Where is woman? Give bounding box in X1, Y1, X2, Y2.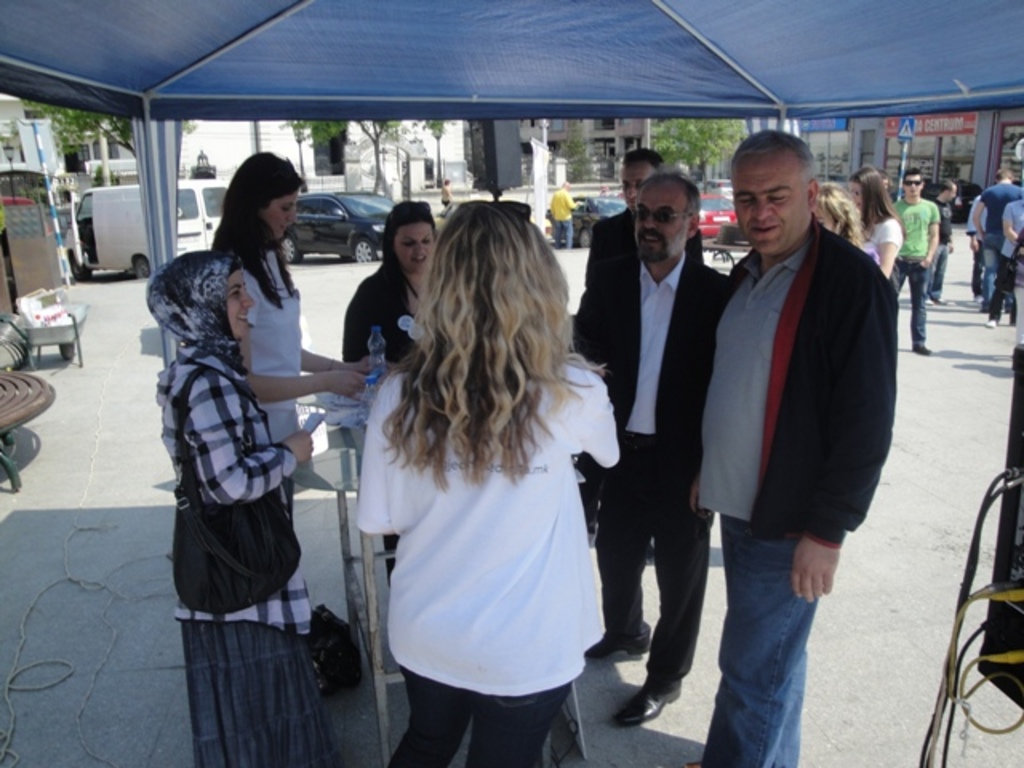
203, 141, 378, 530.
